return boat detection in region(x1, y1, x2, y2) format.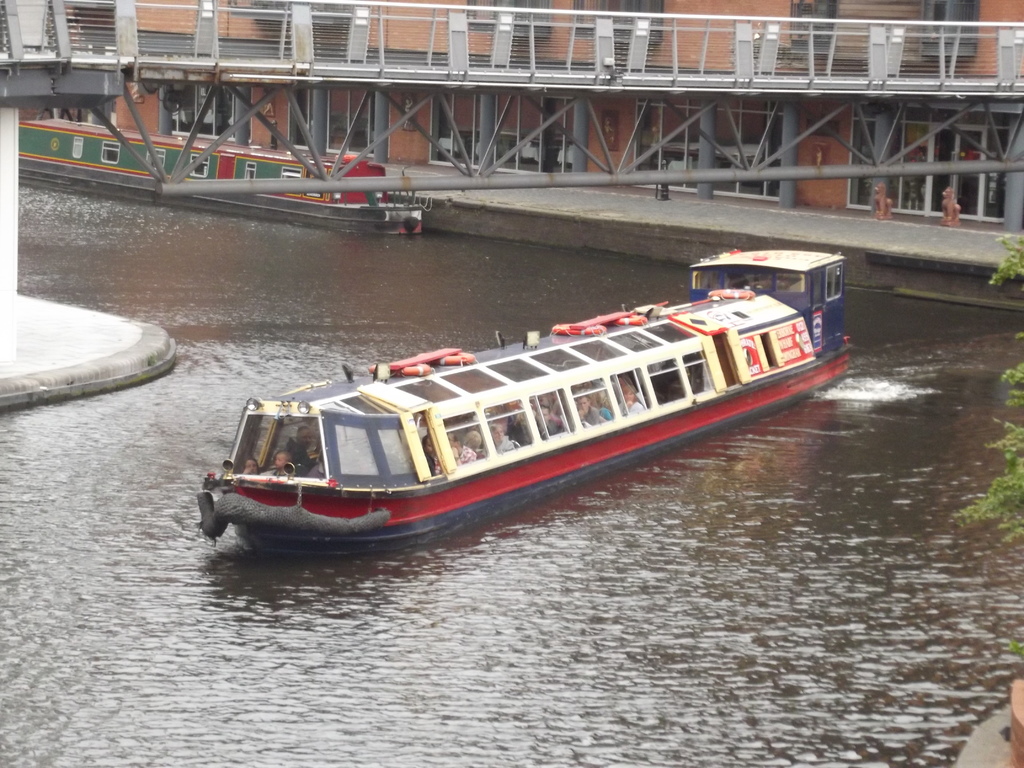
region(195, 253, 887, 543).
